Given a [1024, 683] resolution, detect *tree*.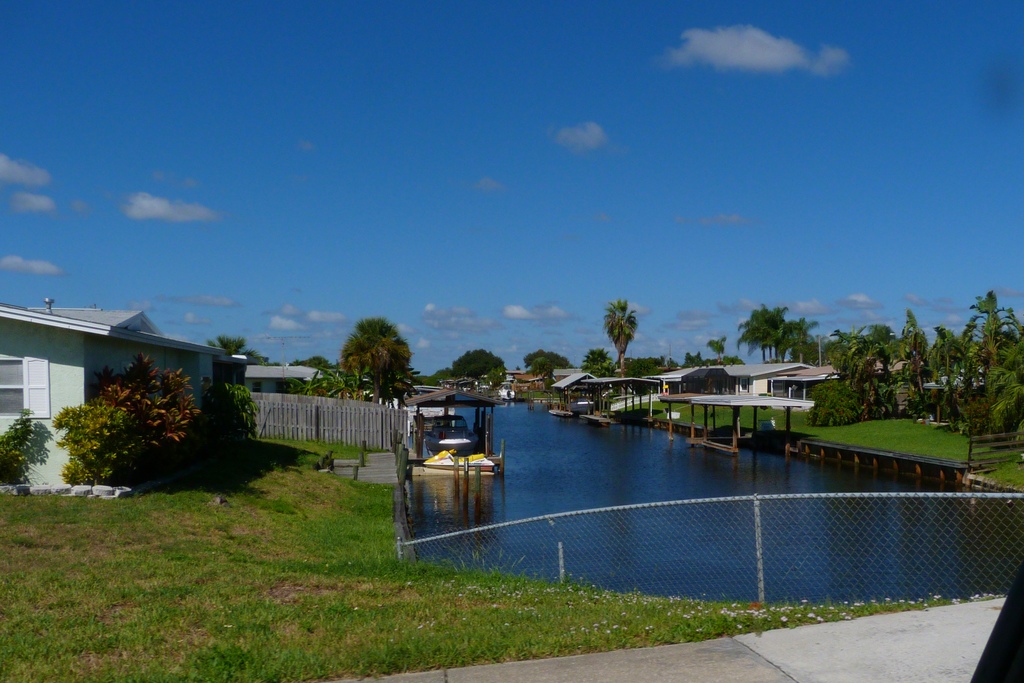
box=[781, 312, 822, 365].
